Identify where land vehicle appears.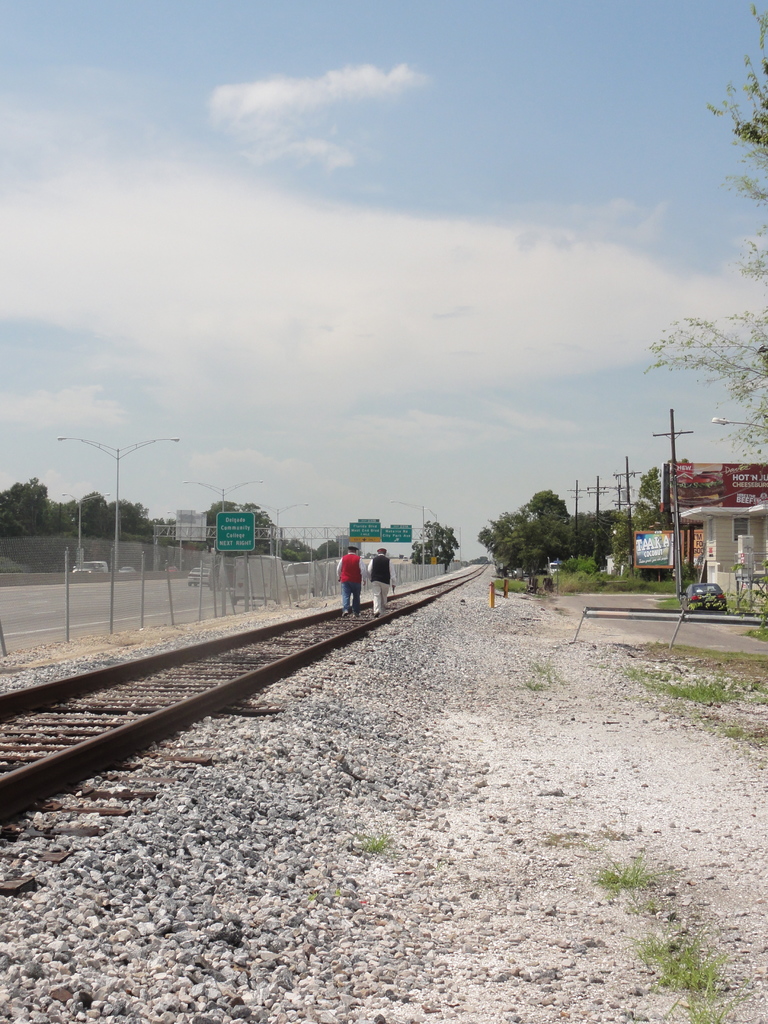
Appears at box(674, 577, 735, 611).
